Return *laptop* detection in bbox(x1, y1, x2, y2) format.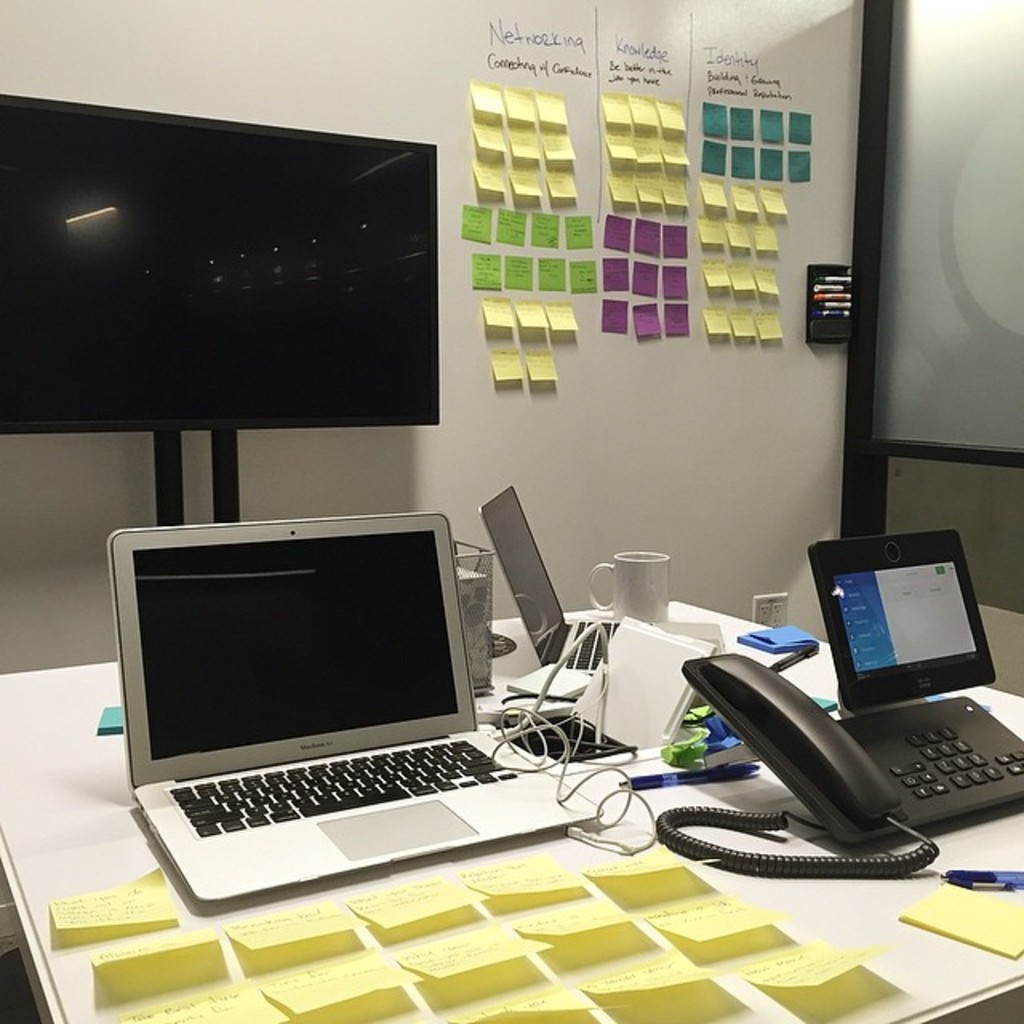
bbox(477, 483, 726, 680).
